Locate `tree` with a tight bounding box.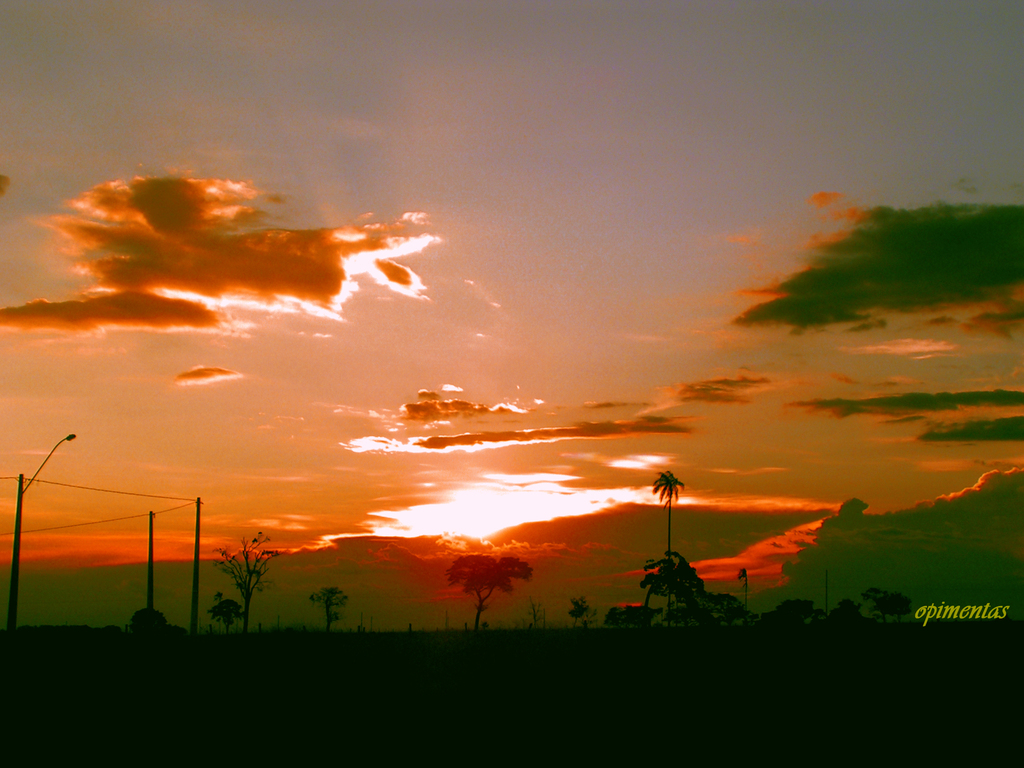
bbox(209, 598, 241, 637).
